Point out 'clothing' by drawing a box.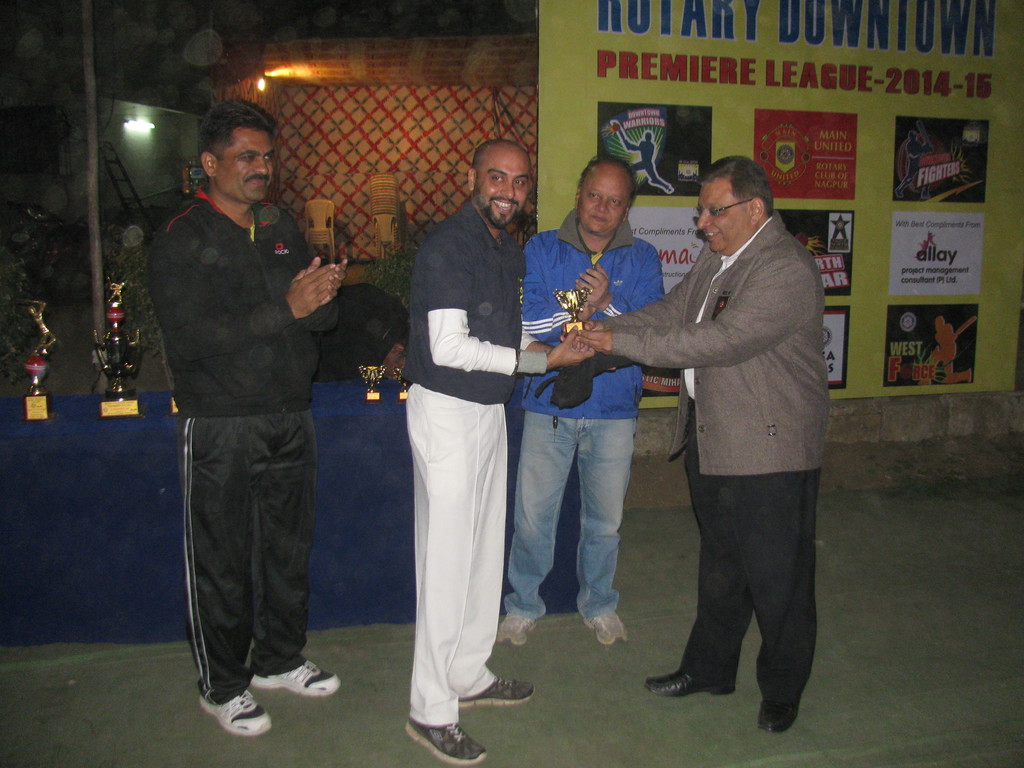
[x1=408, y1=203, x2=497, y2=699].
